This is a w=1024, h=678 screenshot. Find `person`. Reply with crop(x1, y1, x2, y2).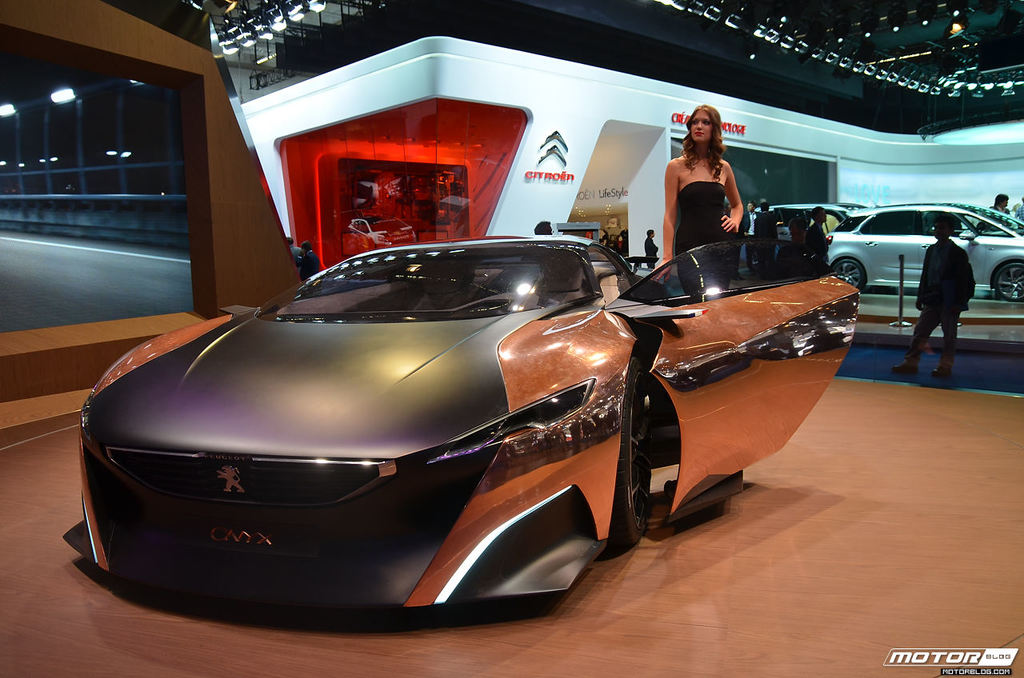
crop(285, 236, 301, 261).
